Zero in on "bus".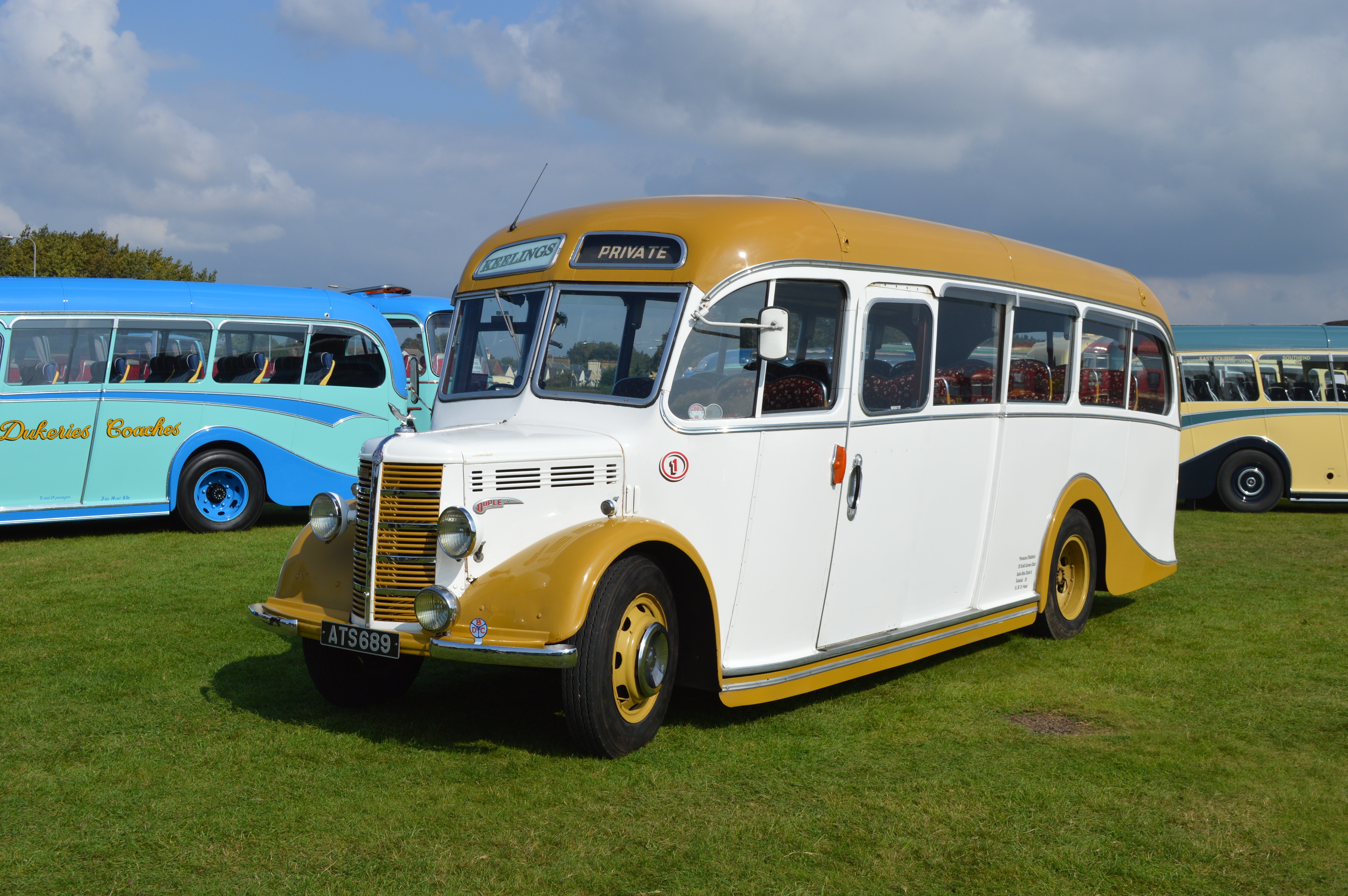
Zeroed in: (x1=54, y1=42, x2=265, y2=169).
